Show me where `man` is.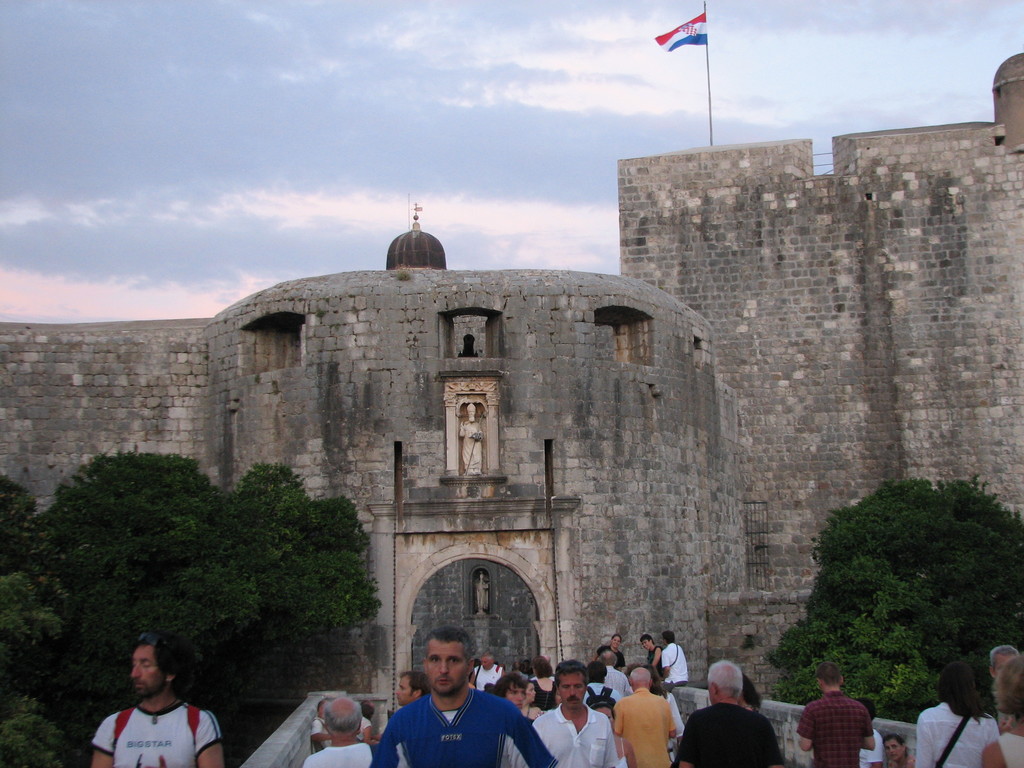
`man` is at (x1=597, y1=631, x2=628, y2=662).
